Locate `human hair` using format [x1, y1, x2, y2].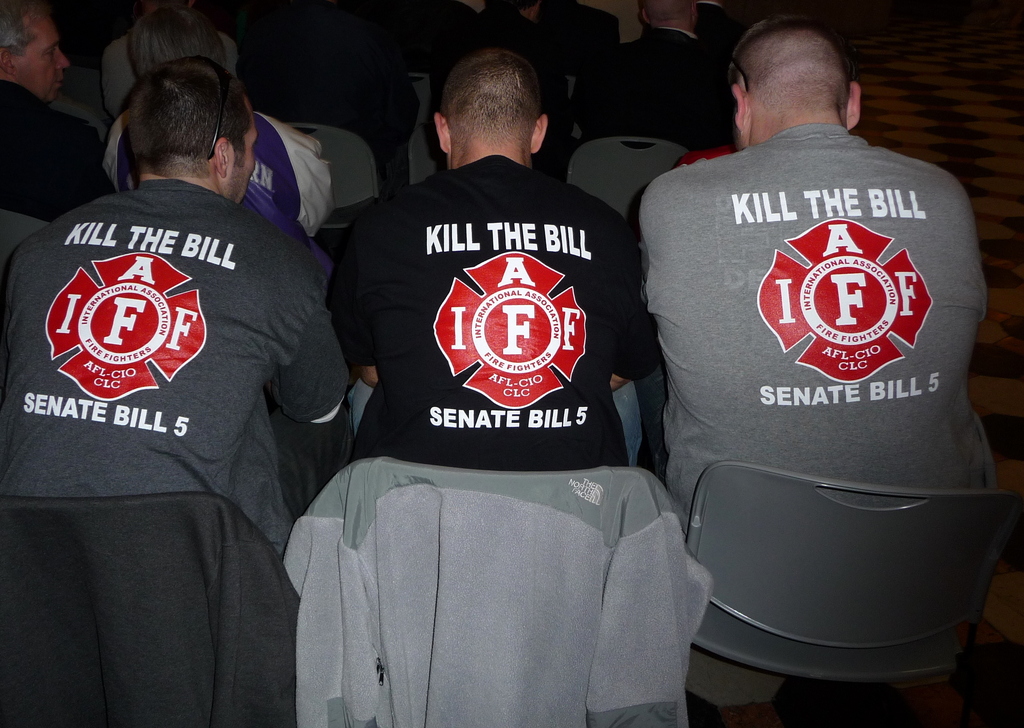
[728, 8, 850, 111].
